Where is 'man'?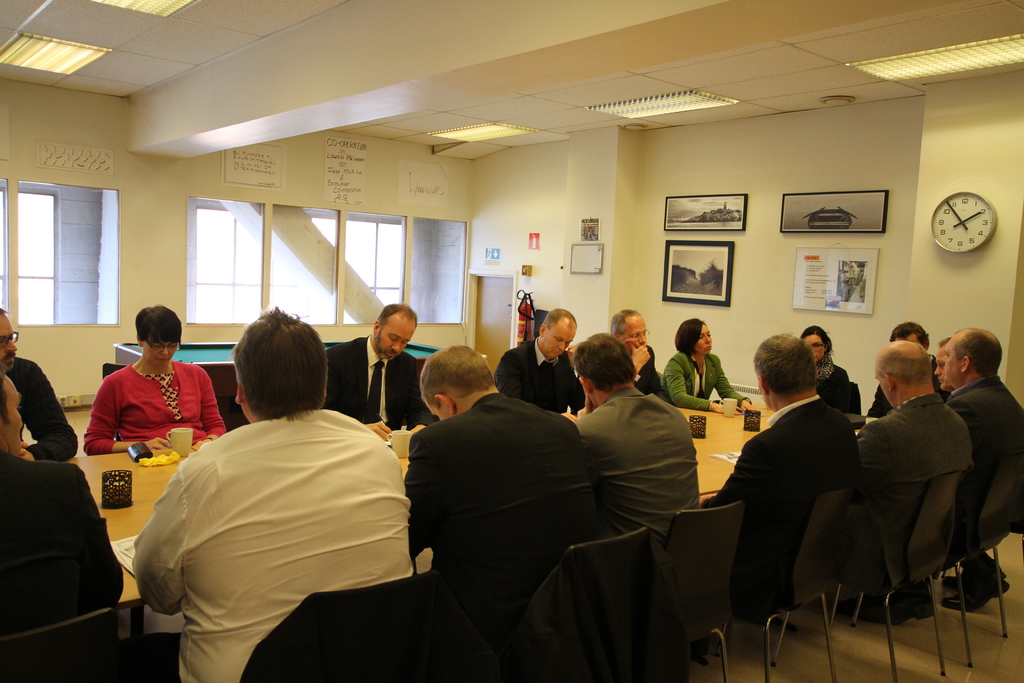
<region>935, 327, 1023, 614</region>.
